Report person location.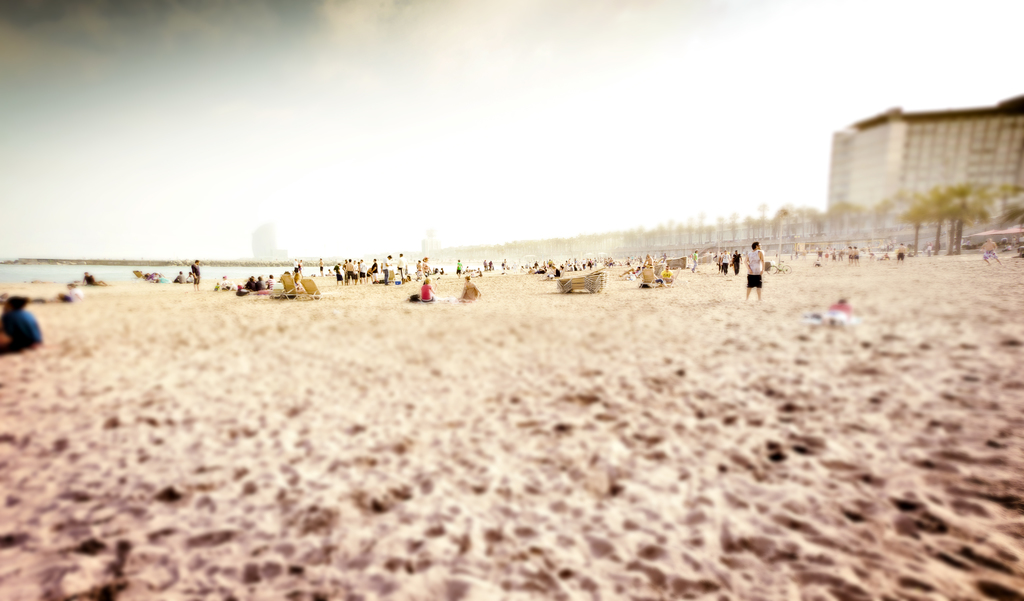
Report: (left=413, top=276, right=445, bottom=309).
